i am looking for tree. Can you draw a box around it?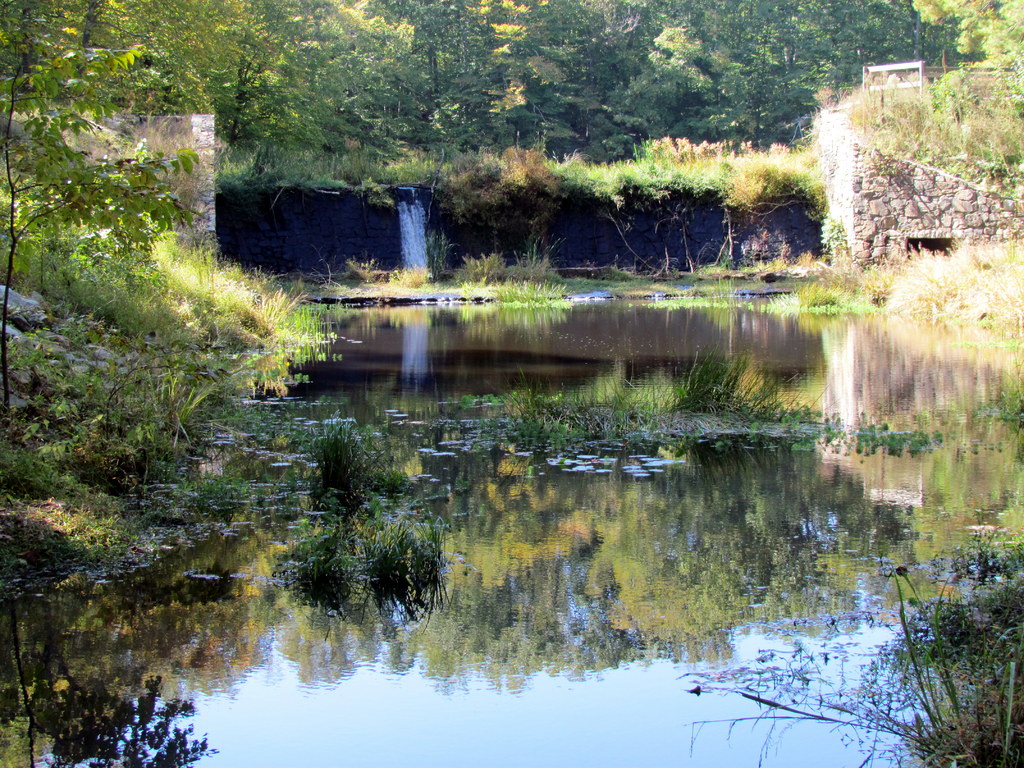
Sure, the bounding box is pyautogui.locateOnScreen(233, 0, 410, 127).
